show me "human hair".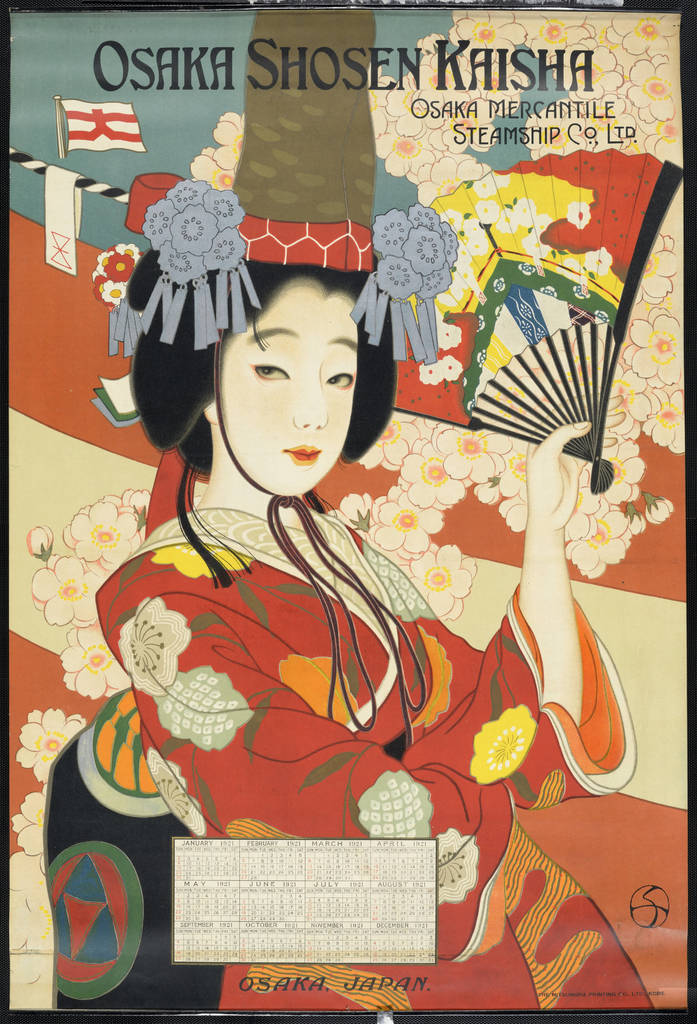
"human hair" is here: select_region(114, 250, 397, 470).
